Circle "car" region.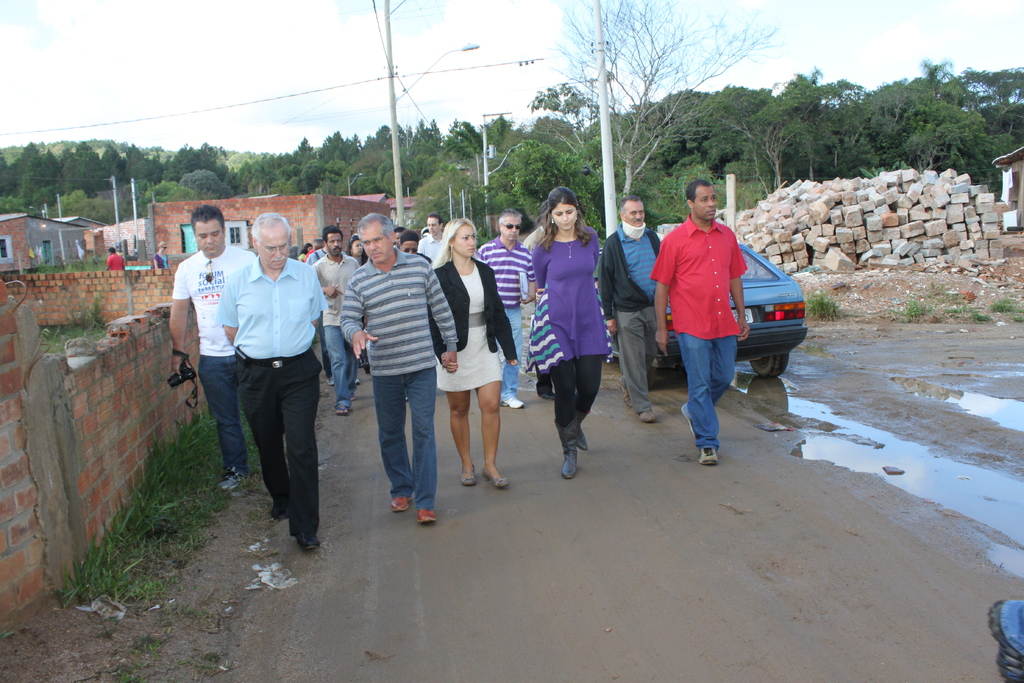
Region: [left=593, top=242, right=806, bottom=388].
